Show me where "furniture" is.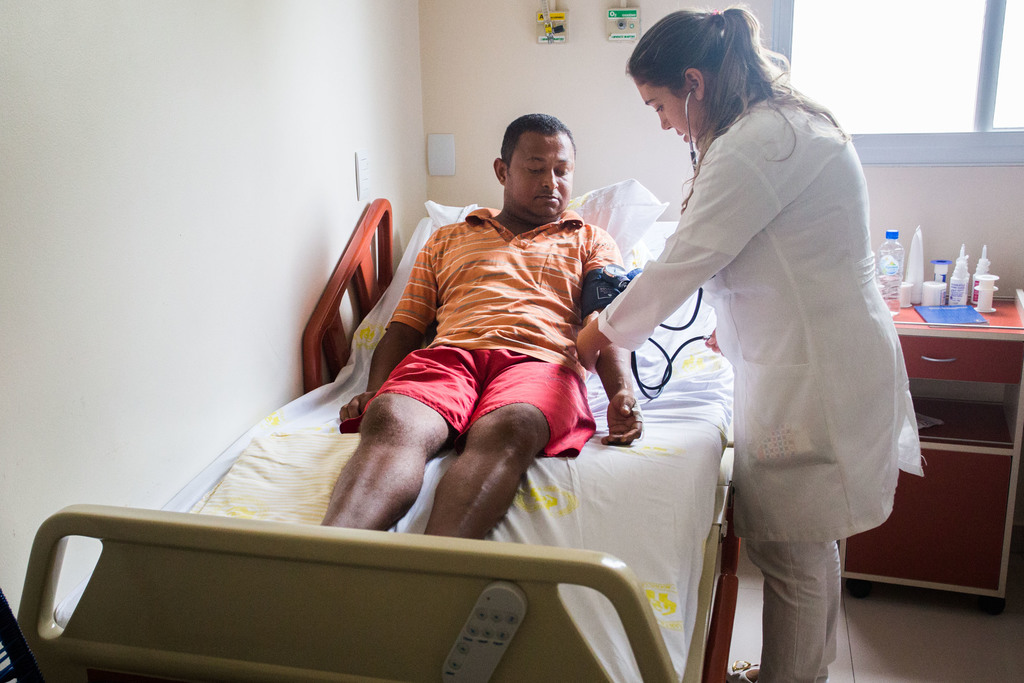
"furniture" is at 15, 197, 741, 682.
